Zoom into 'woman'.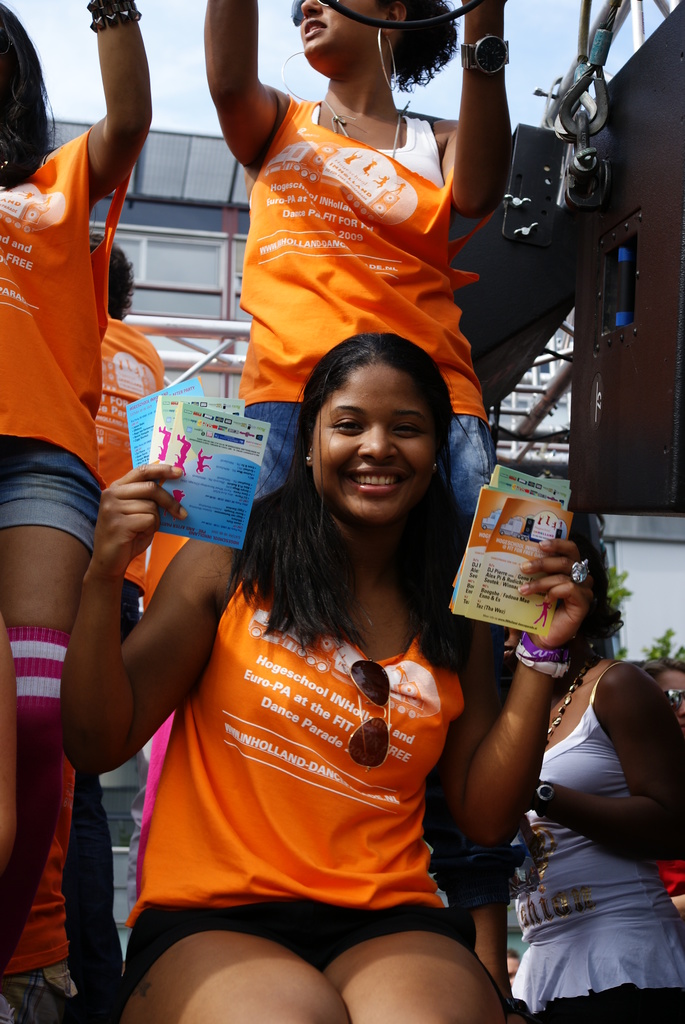
Zoom target: BBox(634, 653, 684, 926).
